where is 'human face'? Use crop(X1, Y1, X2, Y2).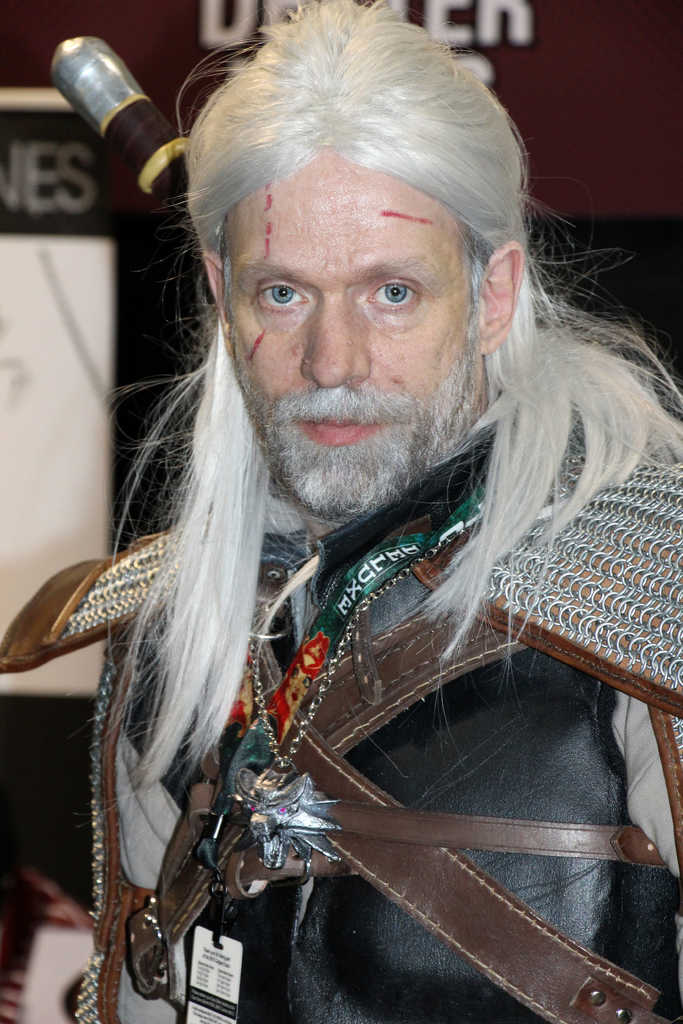
crop(230, 148, 472, 517).
